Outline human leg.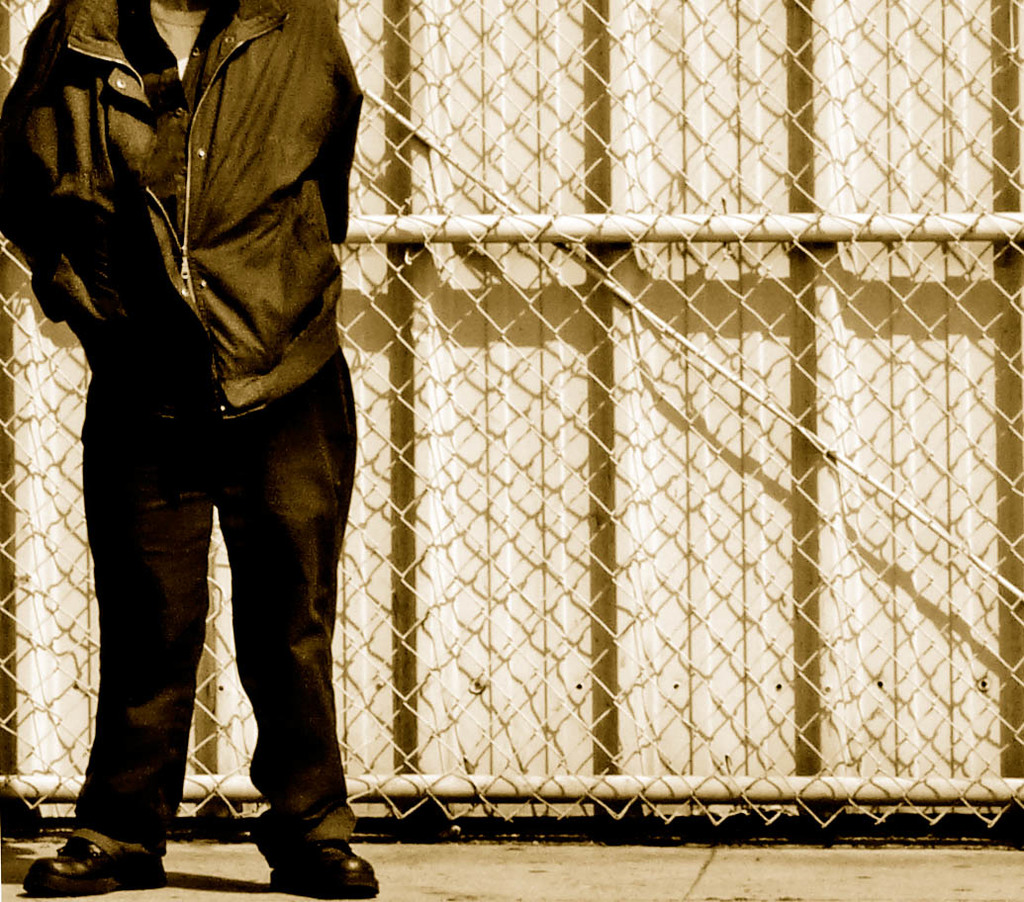
Outline: [11, 358, 212, 897].
